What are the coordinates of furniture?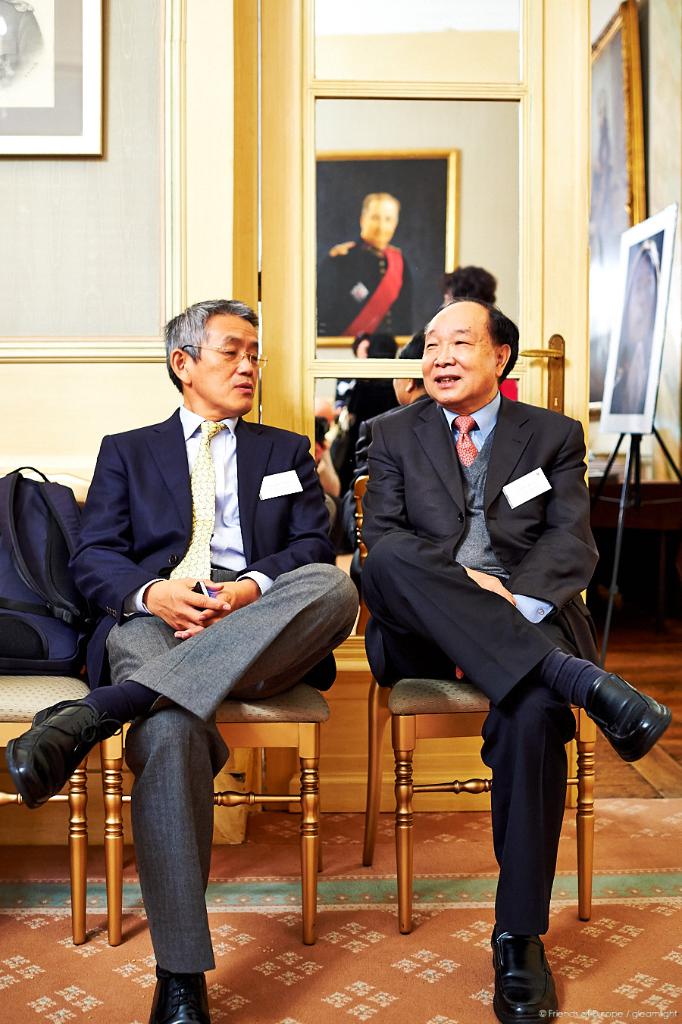
rect(352, 475, 596, 937).
